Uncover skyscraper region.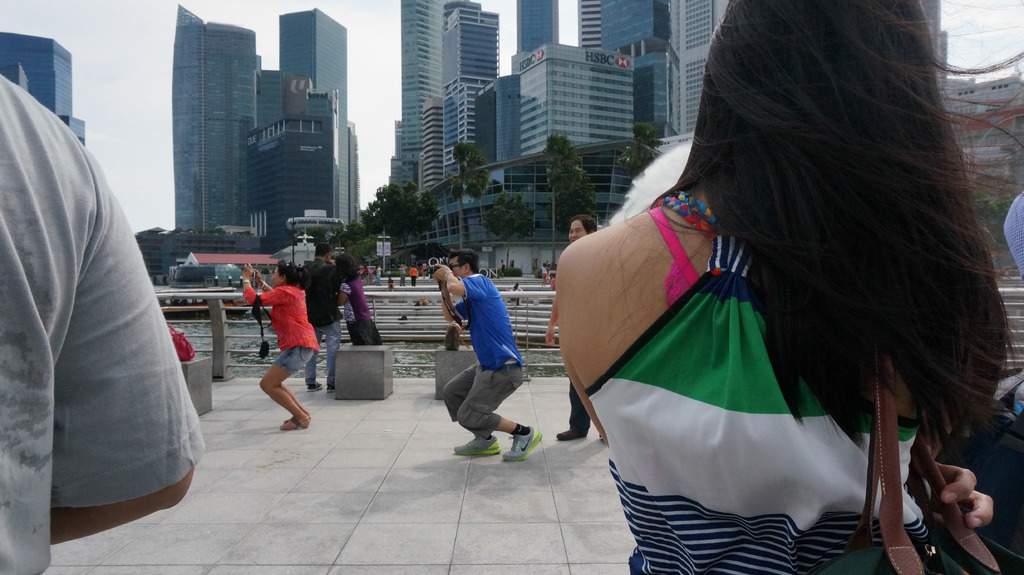
Uncovered: {"x1": 396, "y1": 0, "x2": 447, "y2": 206}.
